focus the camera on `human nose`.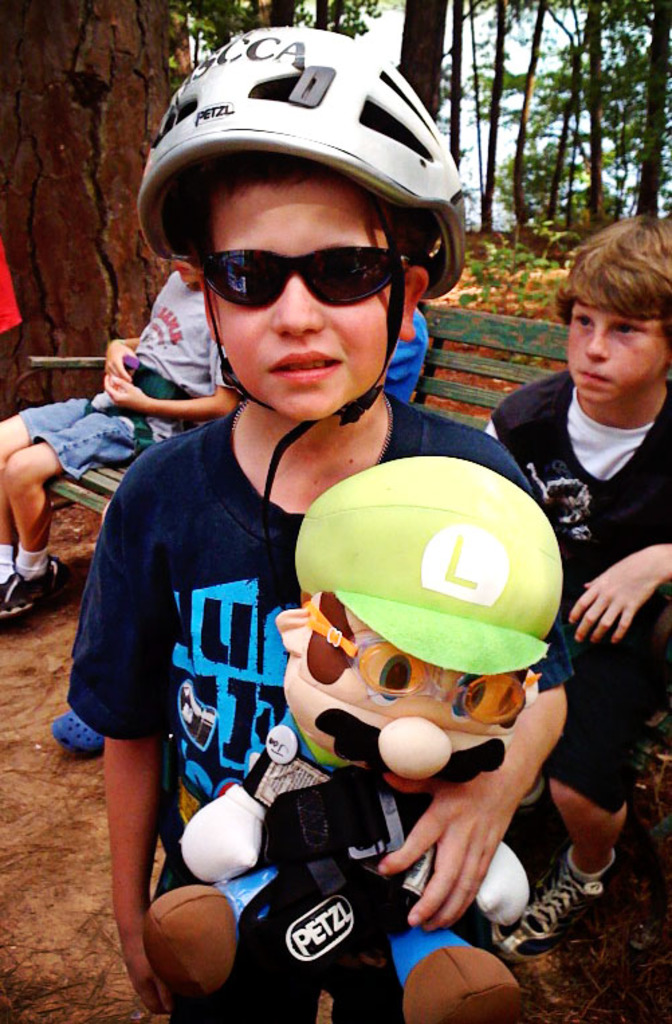
Focus region: (x1=271, y1=276, x2=327, y2=342).
